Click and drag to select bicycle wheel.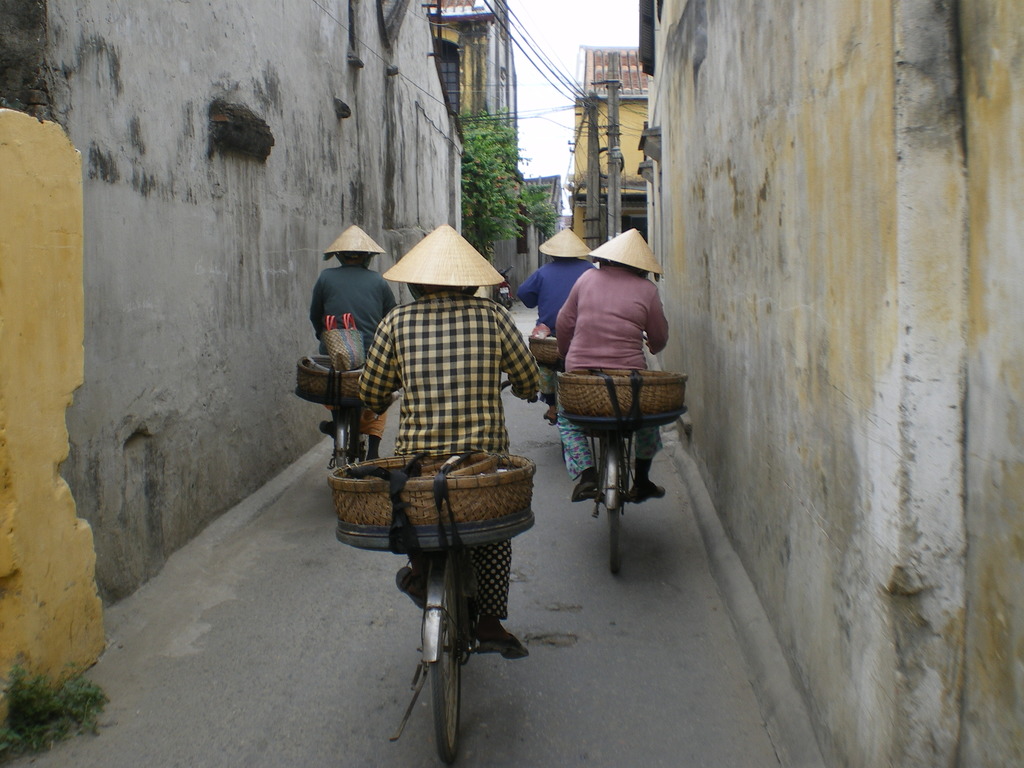
Selection: {"left": 609, "top": 486, "right": 623, "bottom": 579}.
